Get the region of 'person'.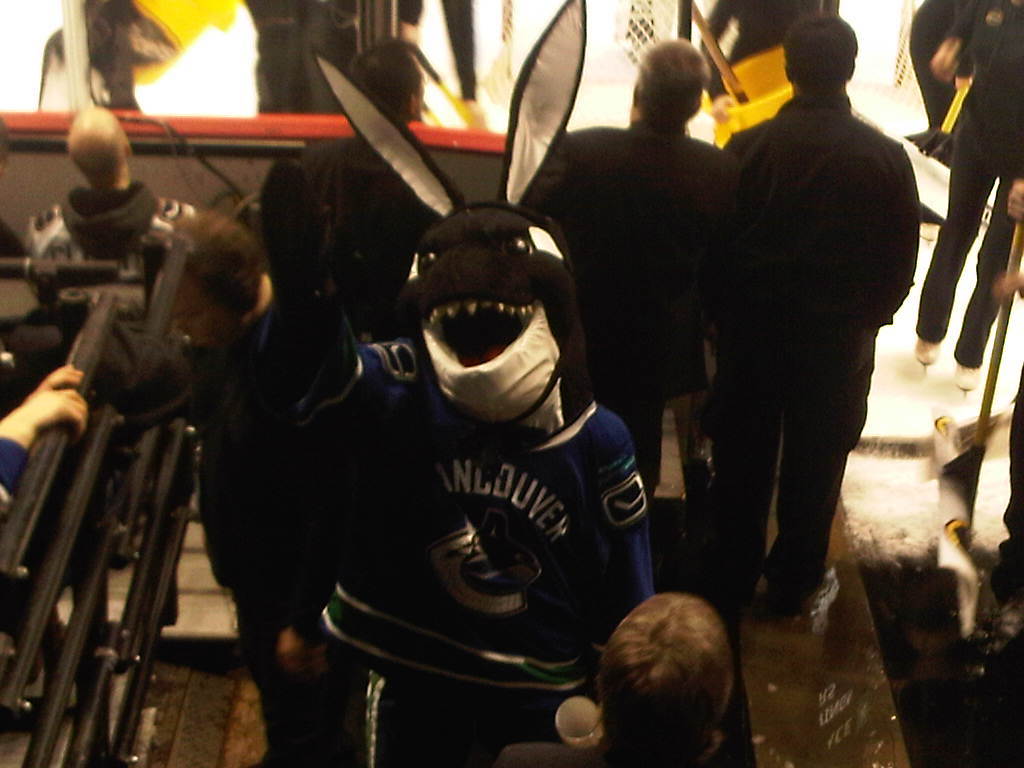
left=248, top=35, right=468, bottom=316.
